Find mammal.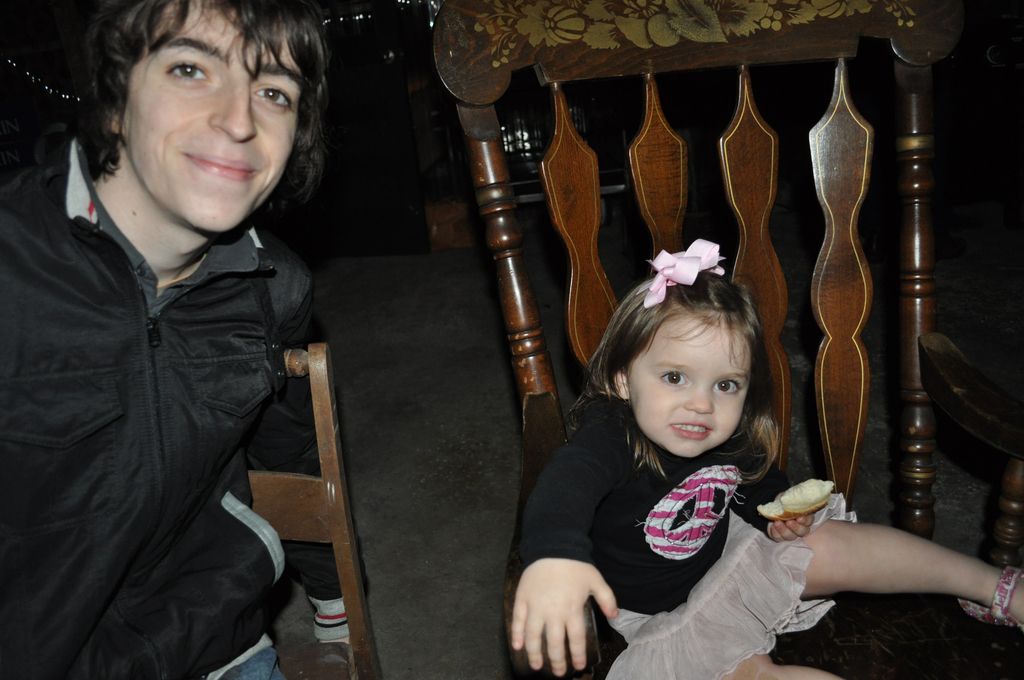
[x1=0, y1=6, x2=358, y2=679].
